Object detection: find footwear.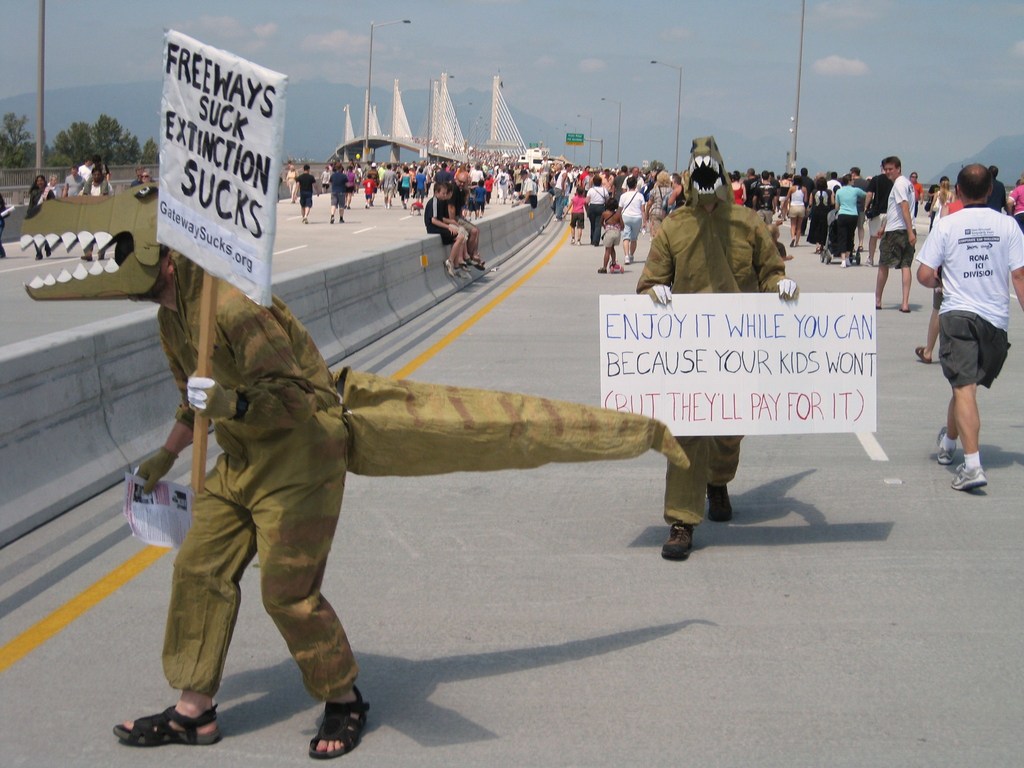
[x1=596, y1=264, x2=607, y2=275].
